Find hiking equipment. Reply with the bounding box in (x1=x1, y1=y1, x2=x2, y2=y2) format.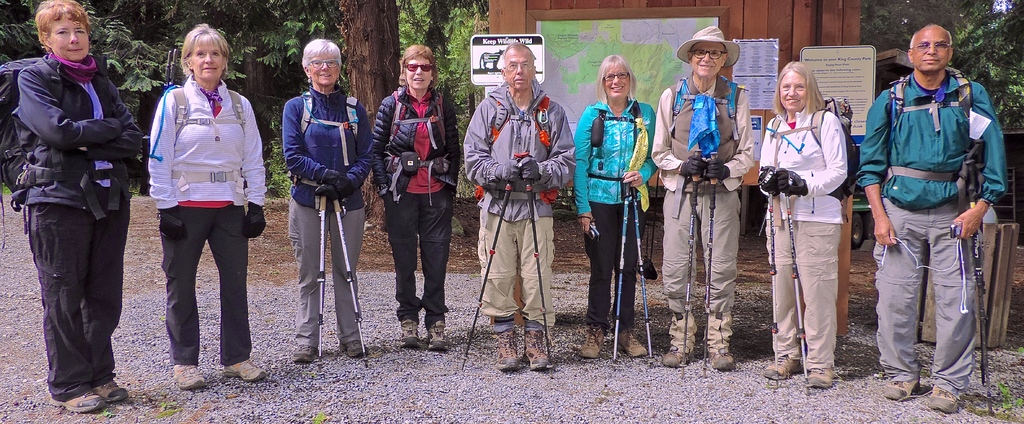
(x1=775, y1=179, x2=816, y2=395).
